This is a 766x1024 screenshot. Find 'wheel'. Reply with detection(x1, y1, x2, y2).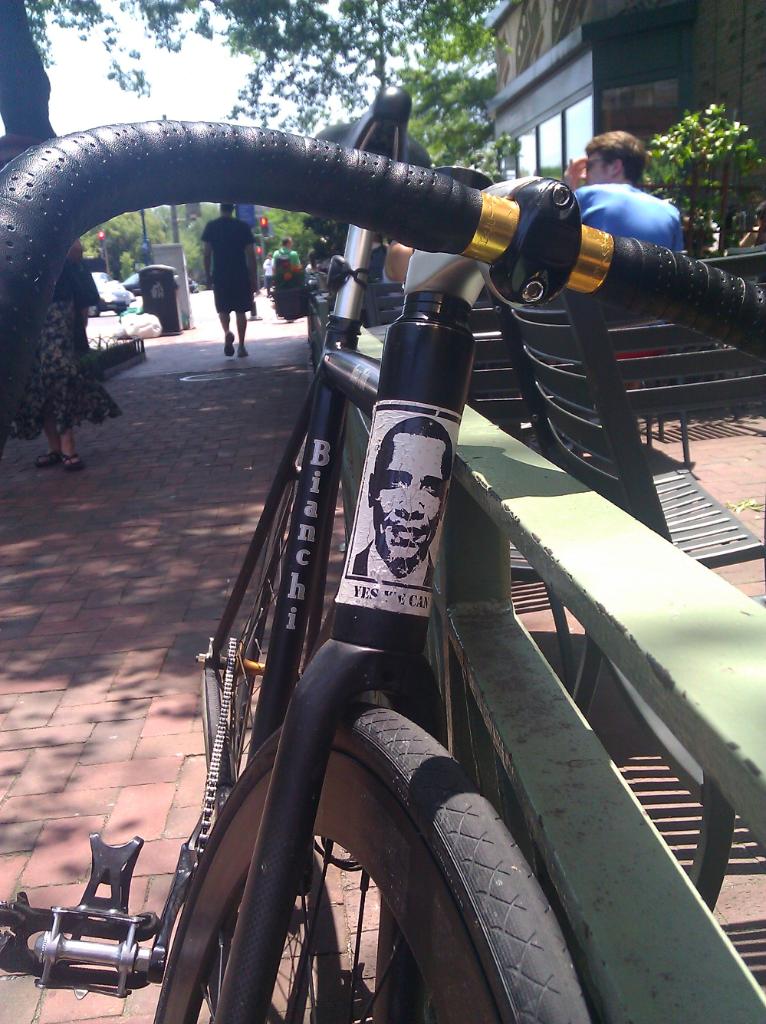
detection(152, 701, 588, 1023).
